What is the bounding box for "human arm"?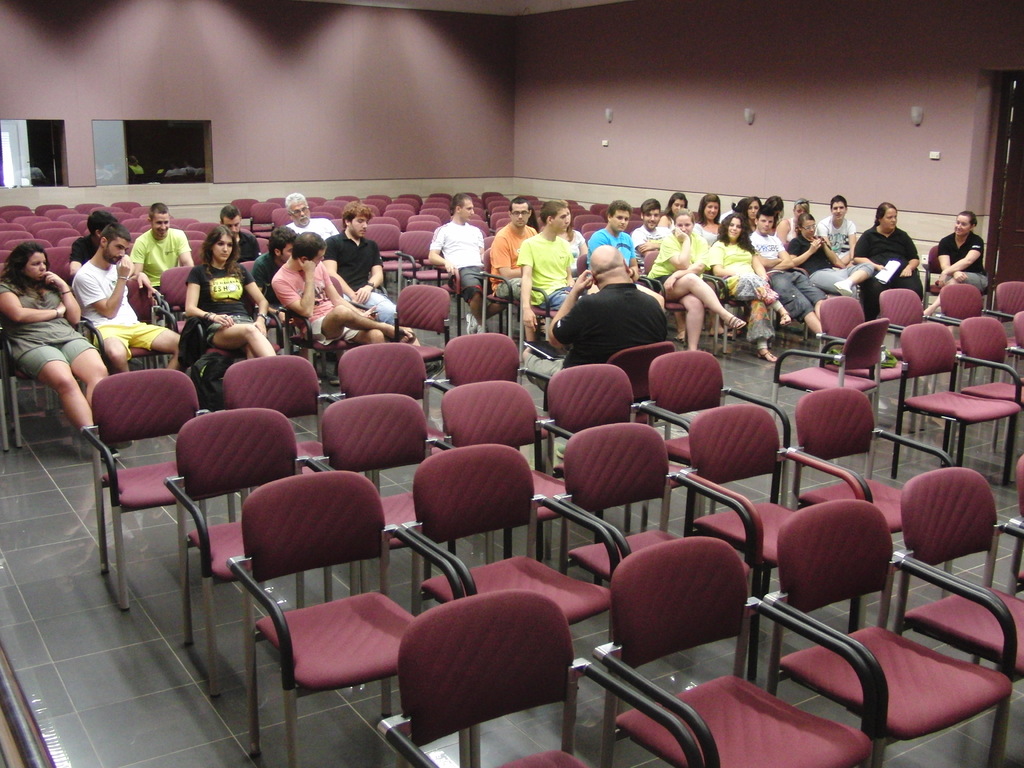
520 237 536 331.
